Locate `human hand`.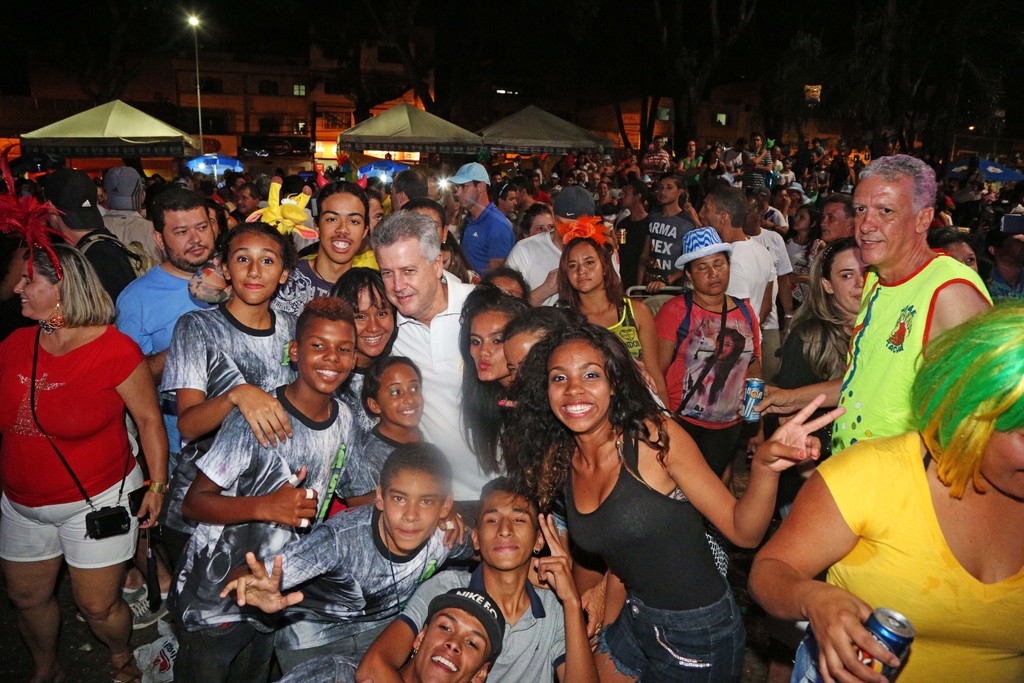
Bounding box: Rect(234, 381, 295, 450).
